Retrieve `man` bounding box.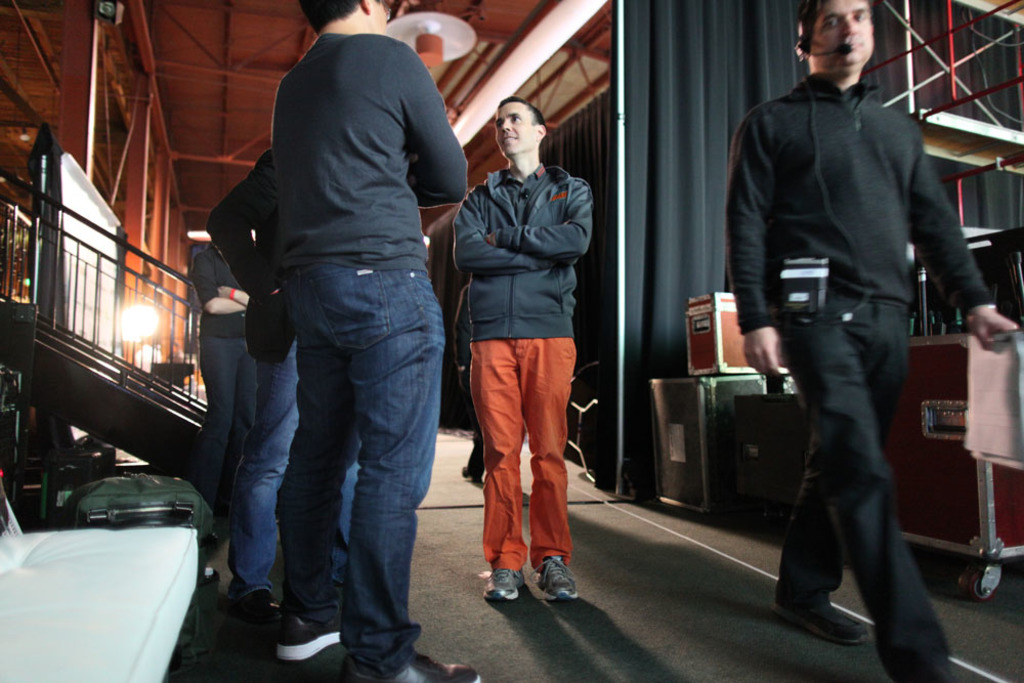
Bounding box: (214,145,317,606).
